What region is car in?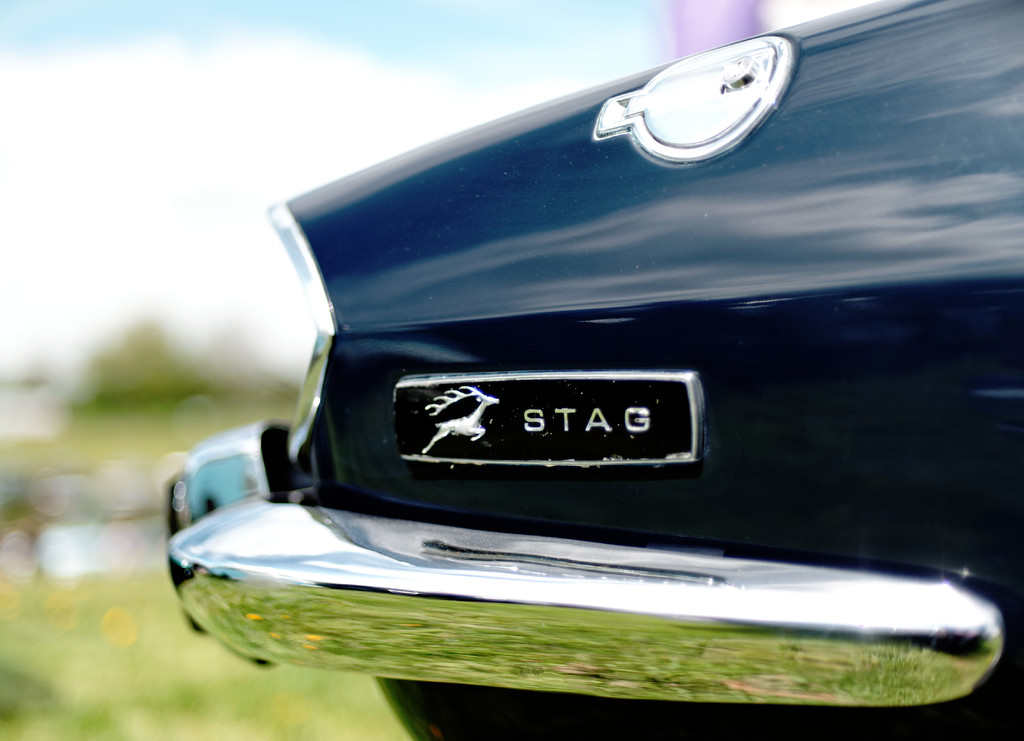
167, 0, 1023, 740.
